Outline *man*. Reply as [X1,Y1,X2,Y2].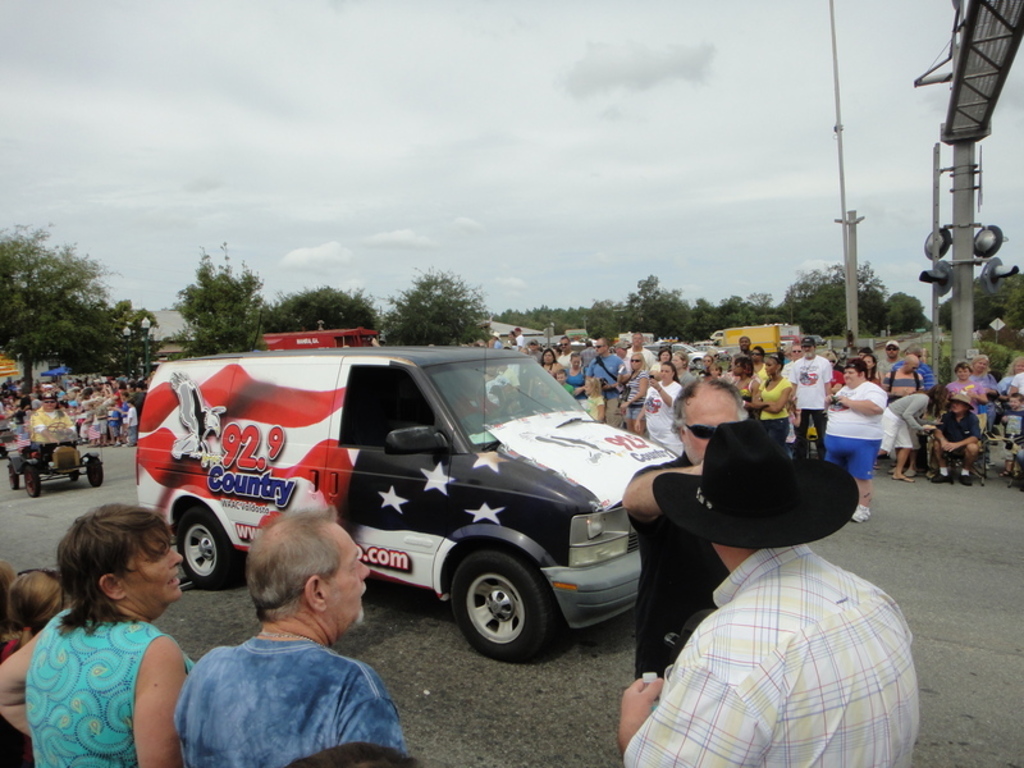
[929,392,986,492].
